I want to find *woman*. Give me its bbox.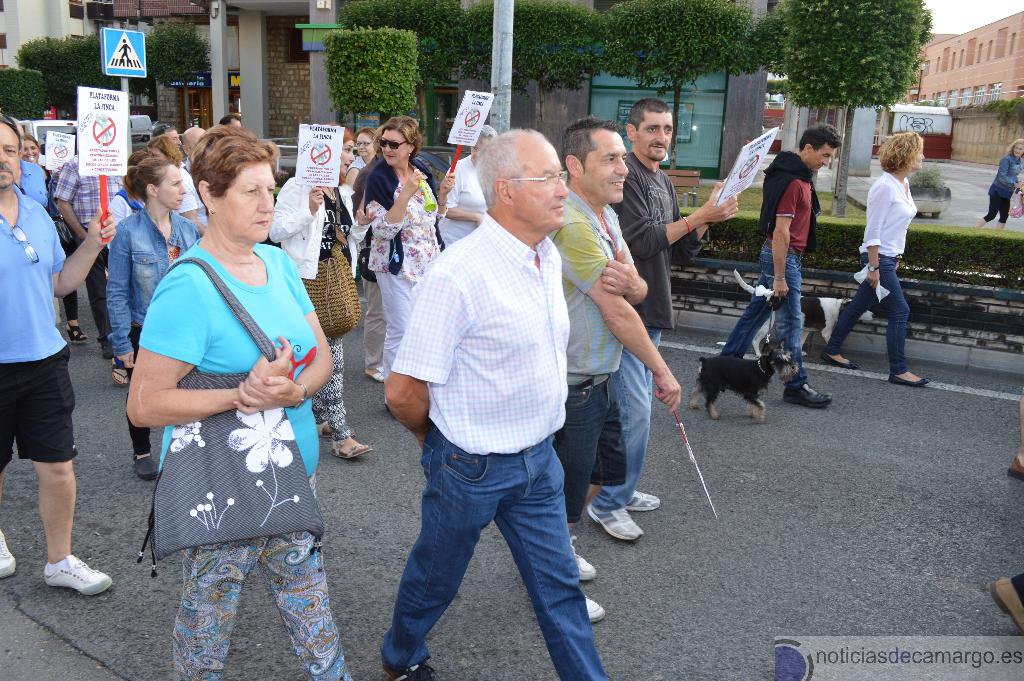
972:134:1023:239.
